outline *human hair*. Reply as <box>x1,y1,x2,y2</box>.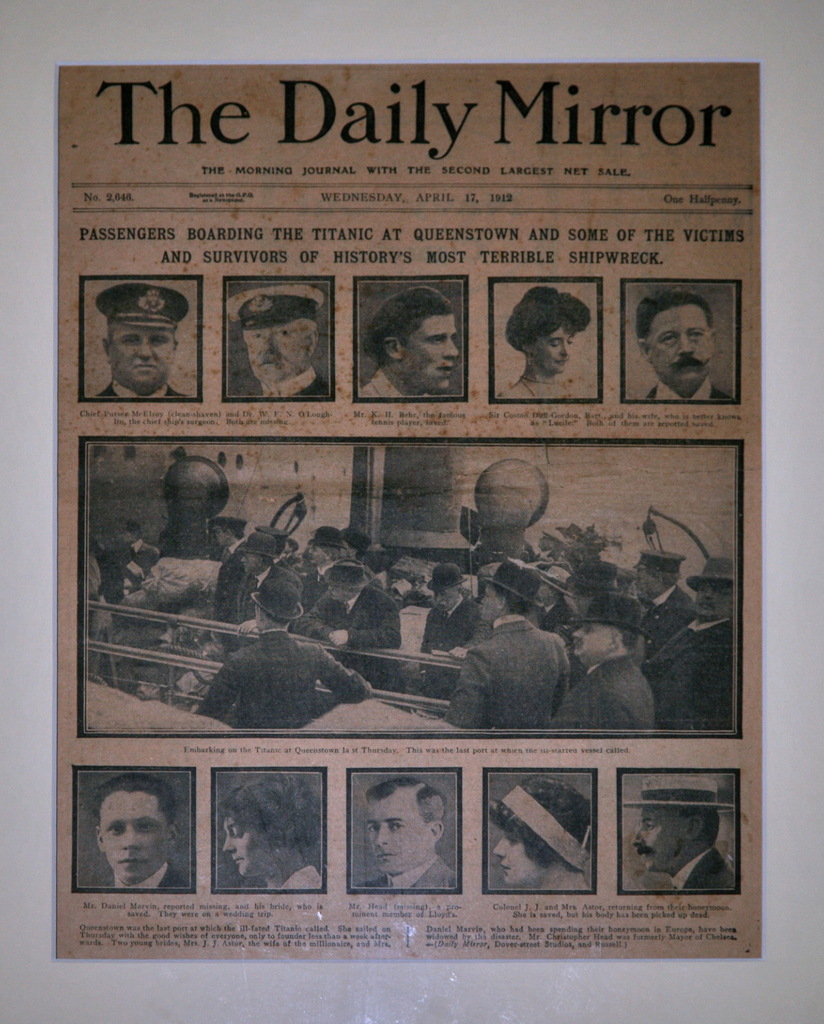
<box>637,288,718,337</box>.
